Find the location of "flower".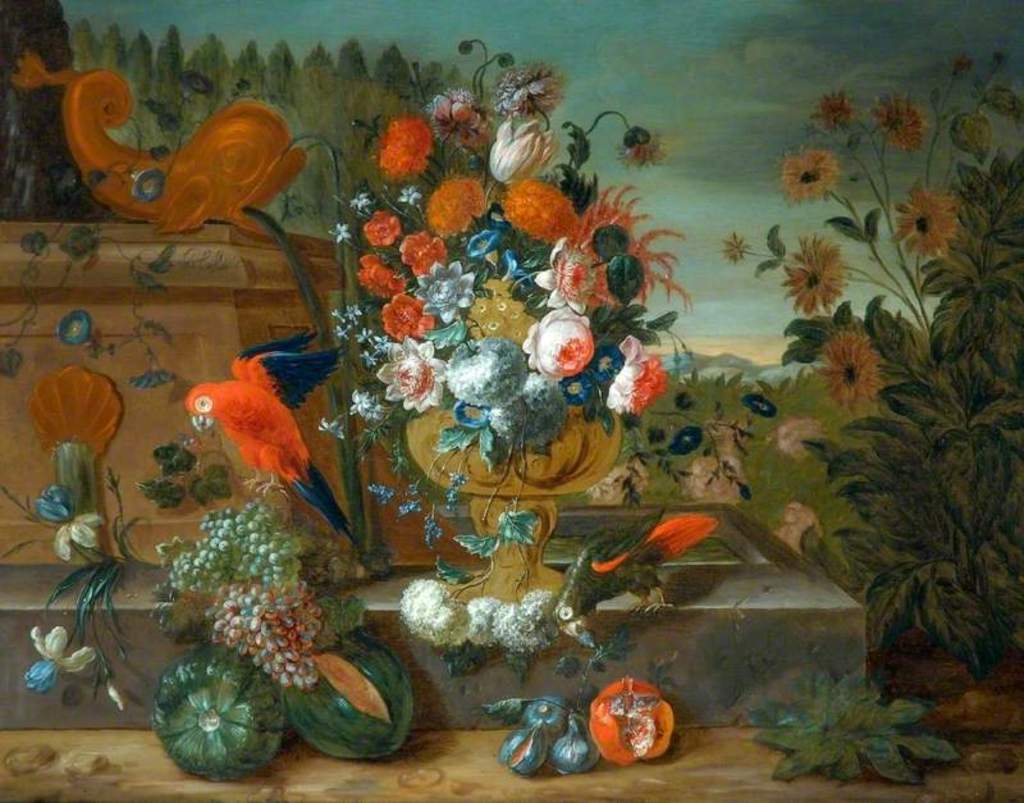
Location: detection(497, 63, 559, 119).
